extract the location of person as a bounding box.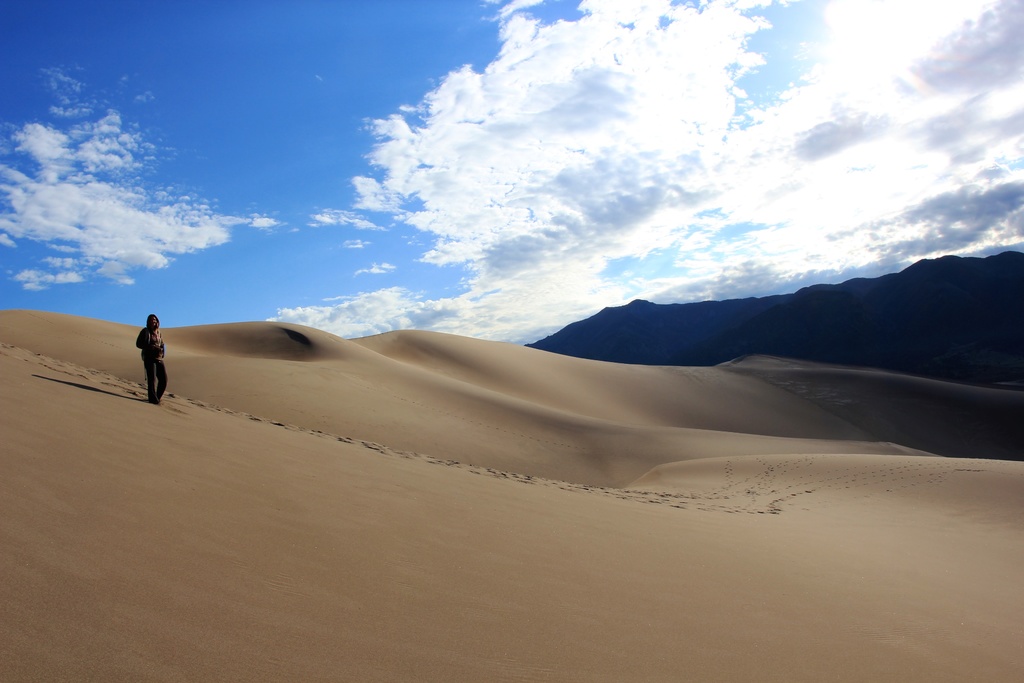
134 307 167 402.
